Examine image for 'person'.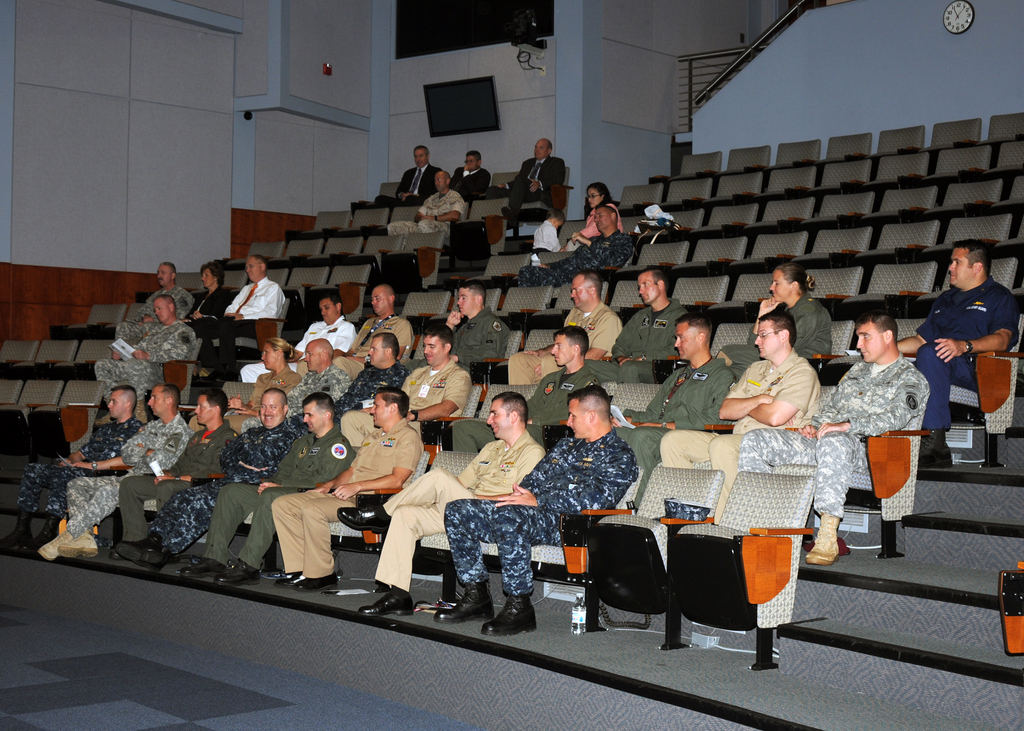
Examination result: [x1=376, y1=145, x2=442, y2=211].
